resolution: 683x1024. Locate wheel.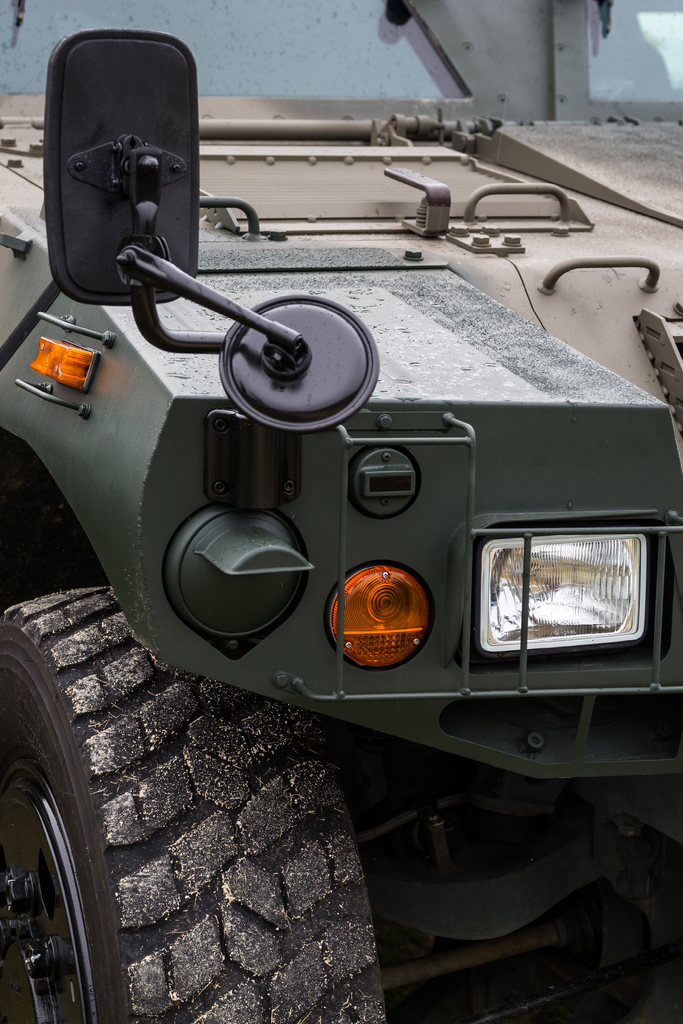
x1=0 y1=580 x2=392 y2=1023.
